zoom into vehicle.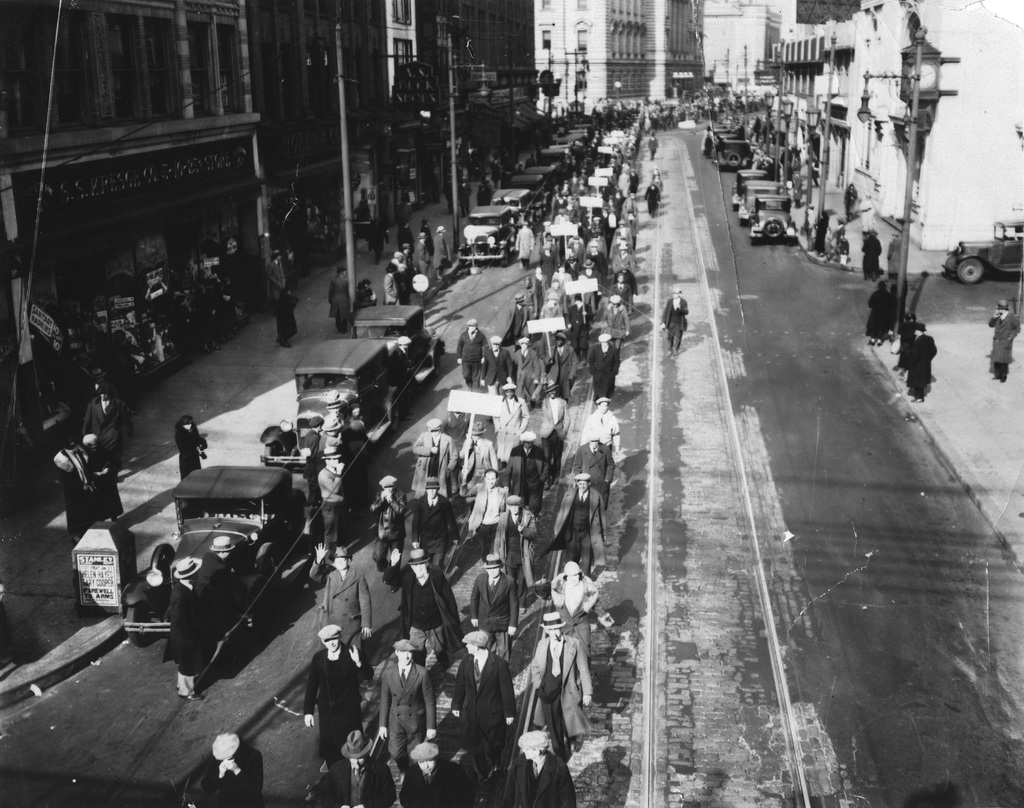
Zoom target: bbox(744, 195, 788, 244).
